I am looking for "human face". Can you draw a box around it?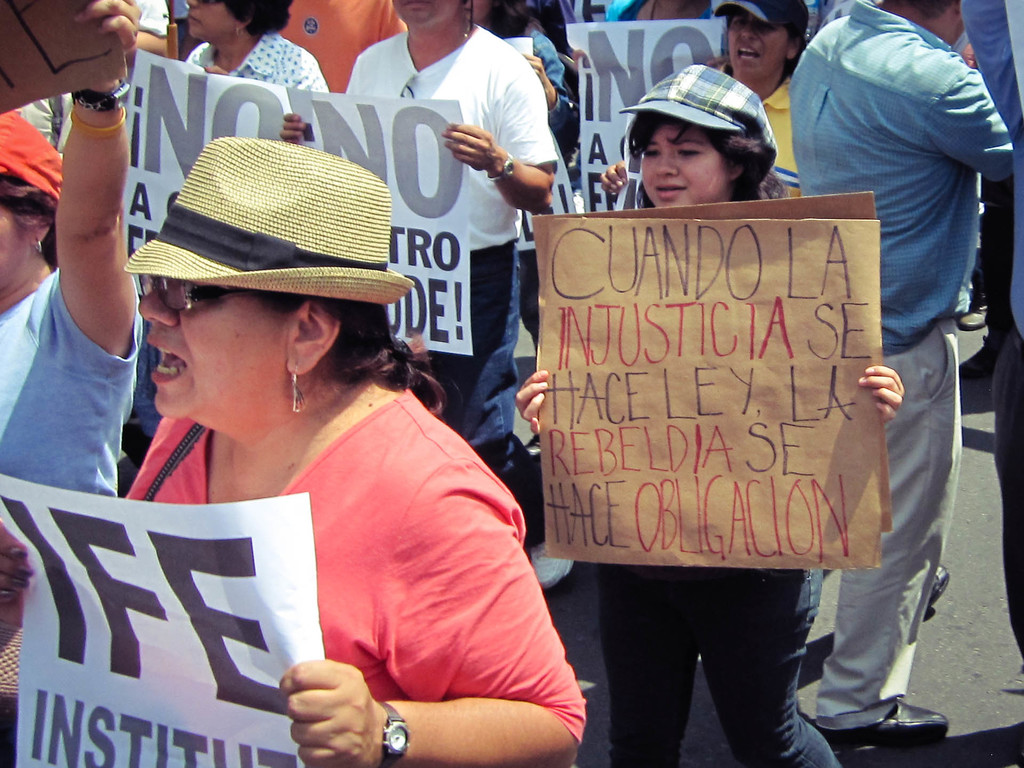
Sure, the bounding box is {"x1": 138, "y1": 284, "x2": 286, "y2": 424}.
